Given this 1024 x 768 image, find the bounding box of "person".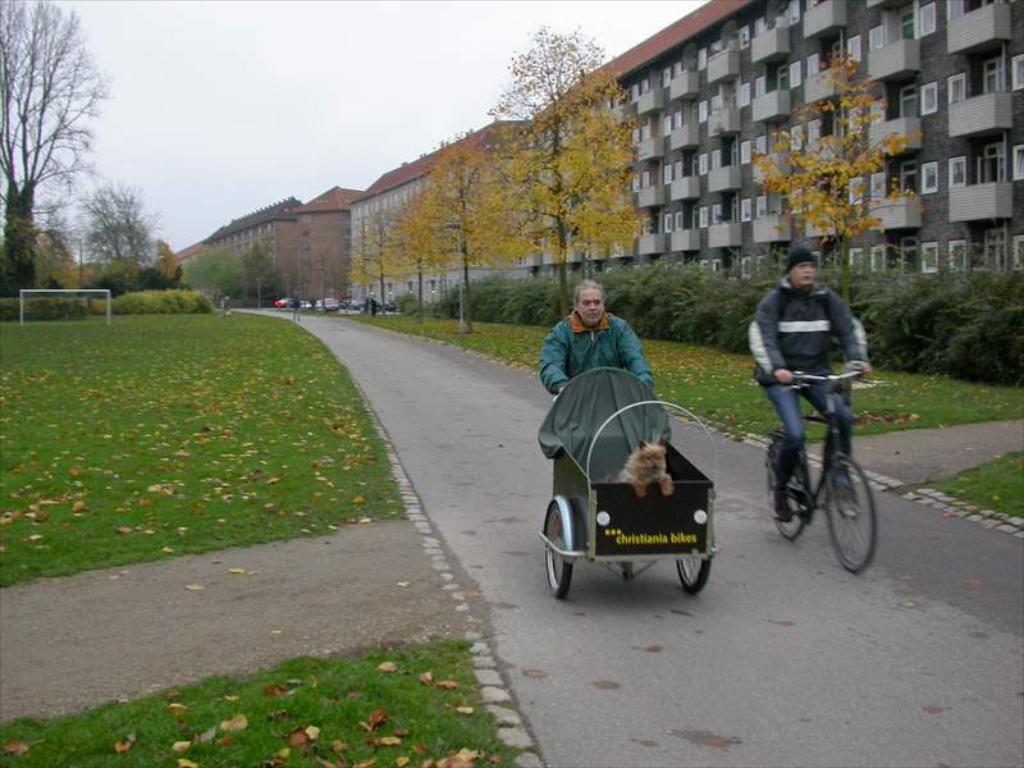
x1=536 y1=278 x2=660 y2=404.
